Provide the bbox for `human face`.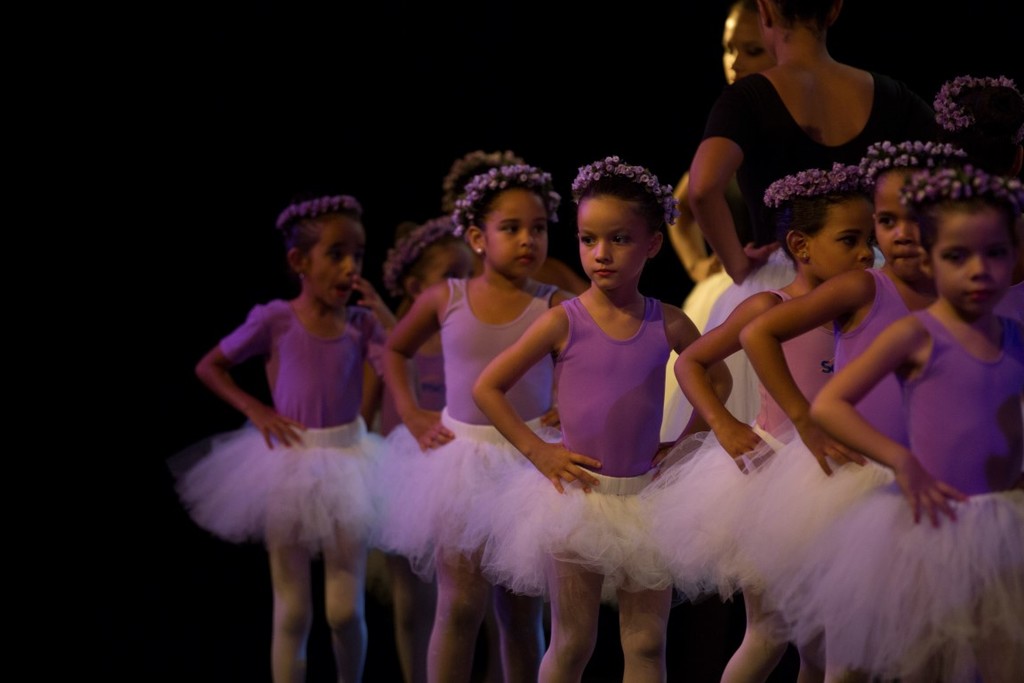
[799, 197, 876, 281].
